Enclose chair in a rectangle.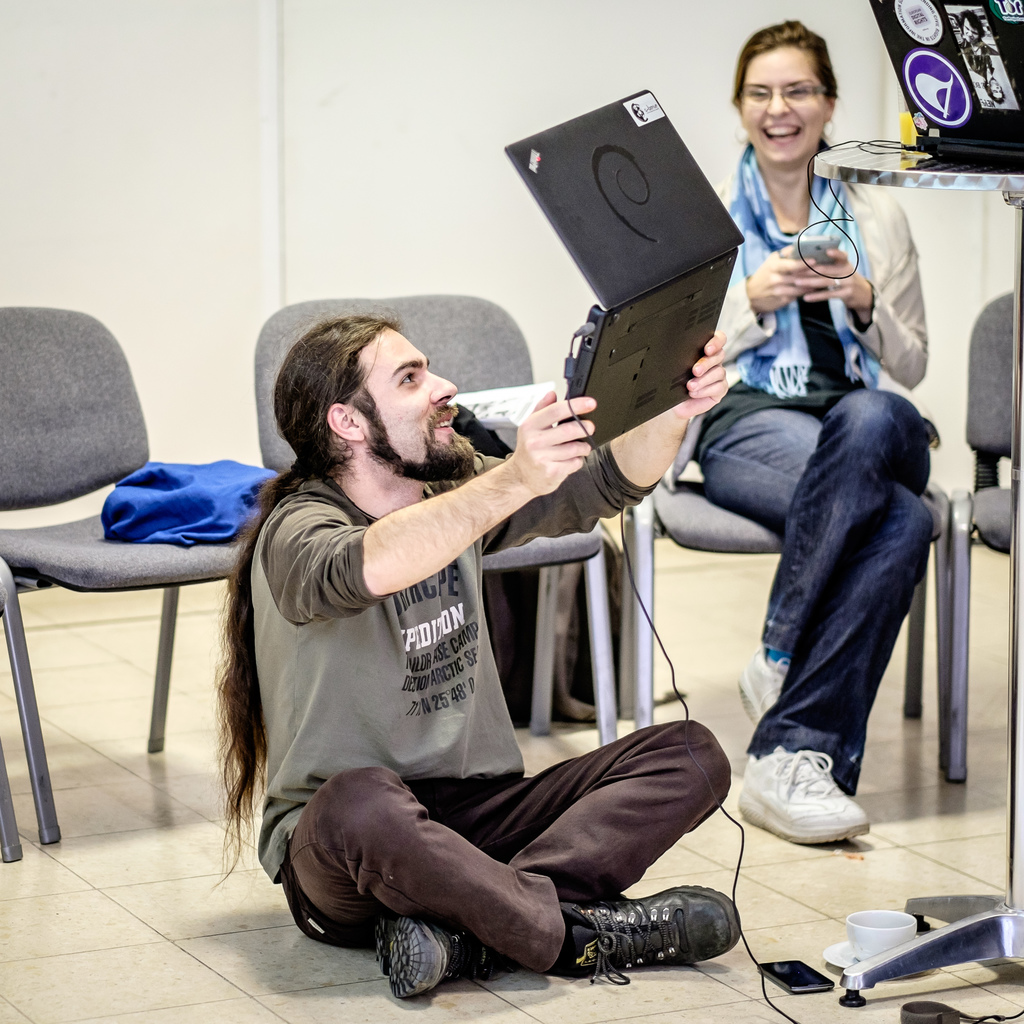
<region>245, 289, 618, 744</region>.
